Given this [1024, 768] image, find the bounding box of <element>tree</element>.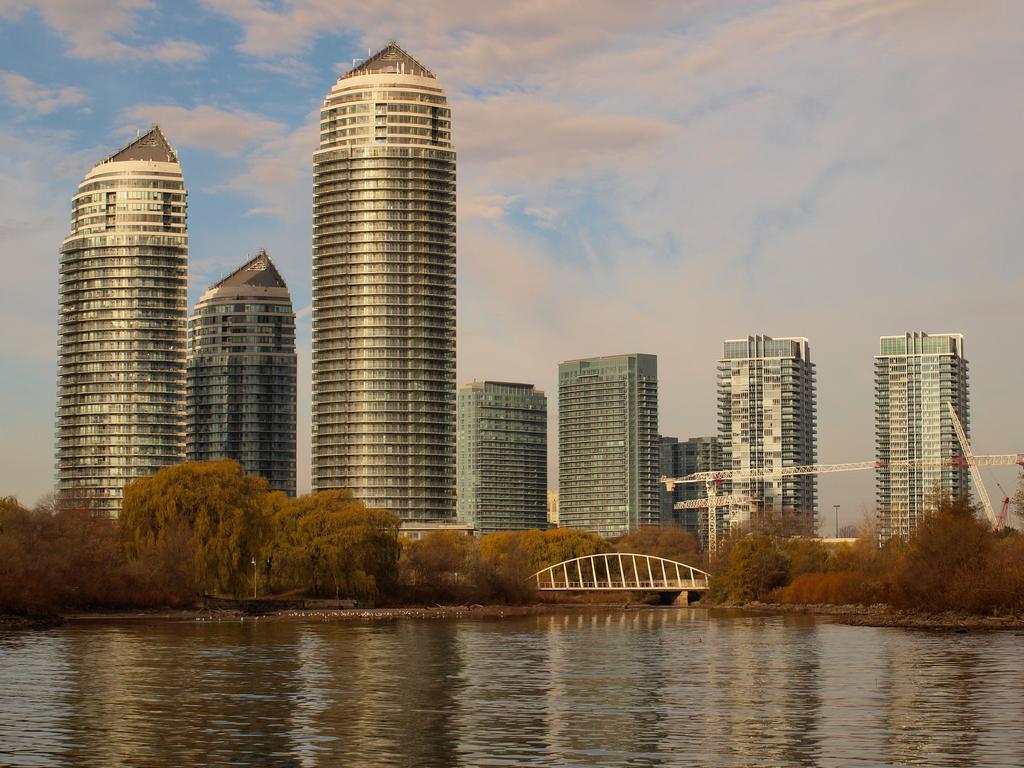
box=[42, 492, 149, 632].
